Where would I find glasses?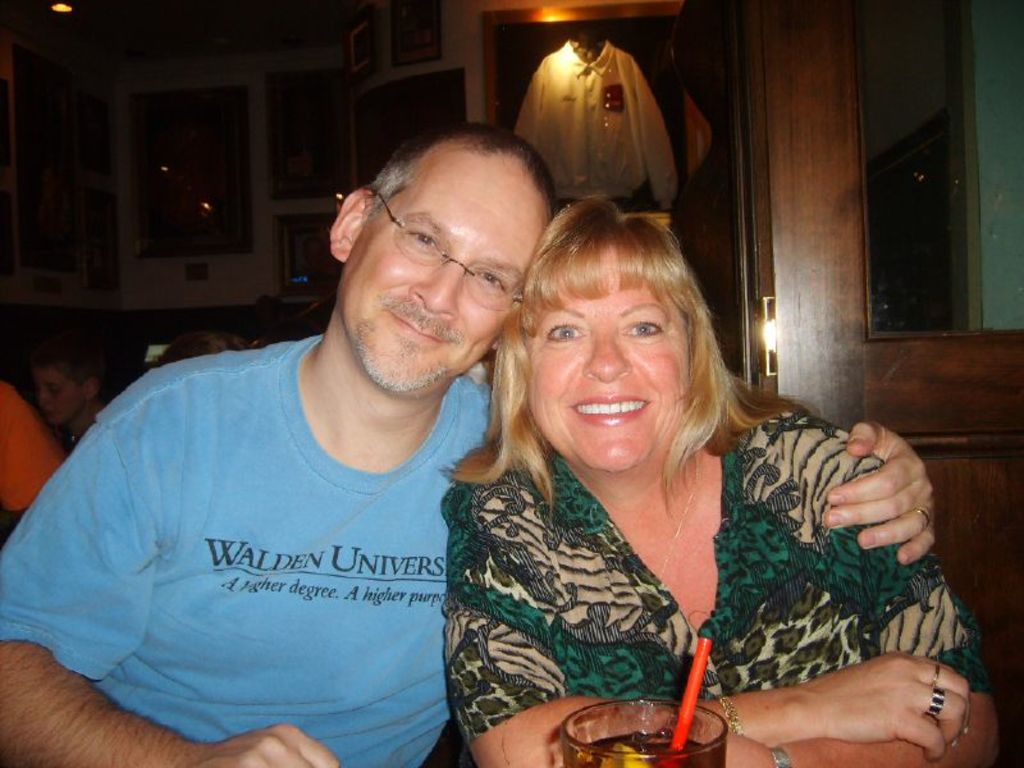
At (left=333, top=200, right=547, bottom=293).
